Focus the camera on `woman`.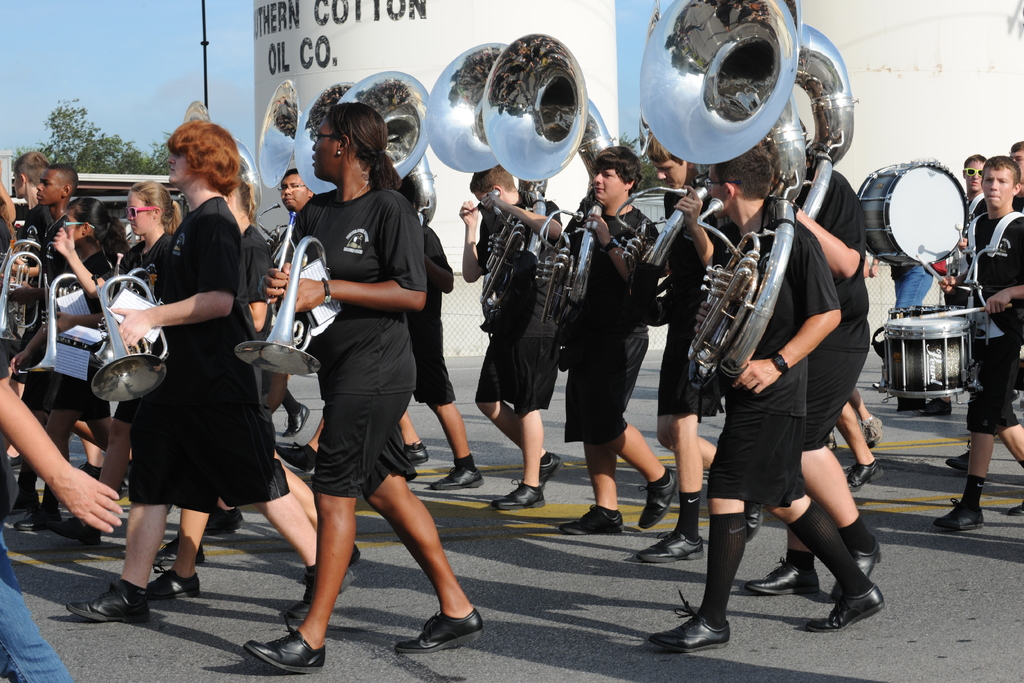
Focus region: detection(2, 192, 138, 545).
